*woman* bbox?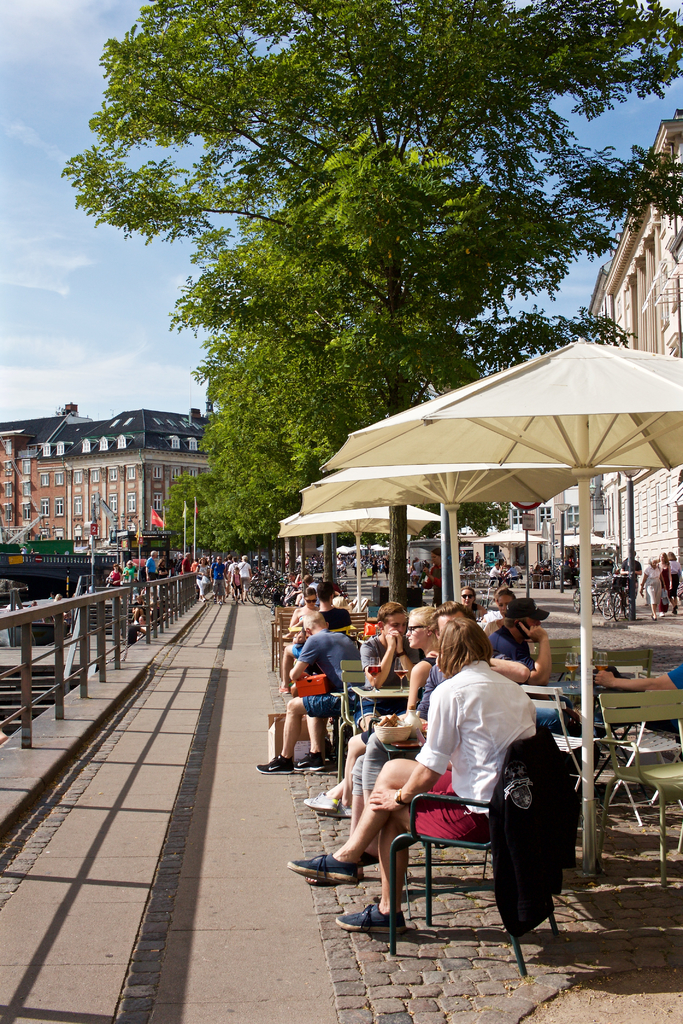
l=261, t=593, r=373, b=771
